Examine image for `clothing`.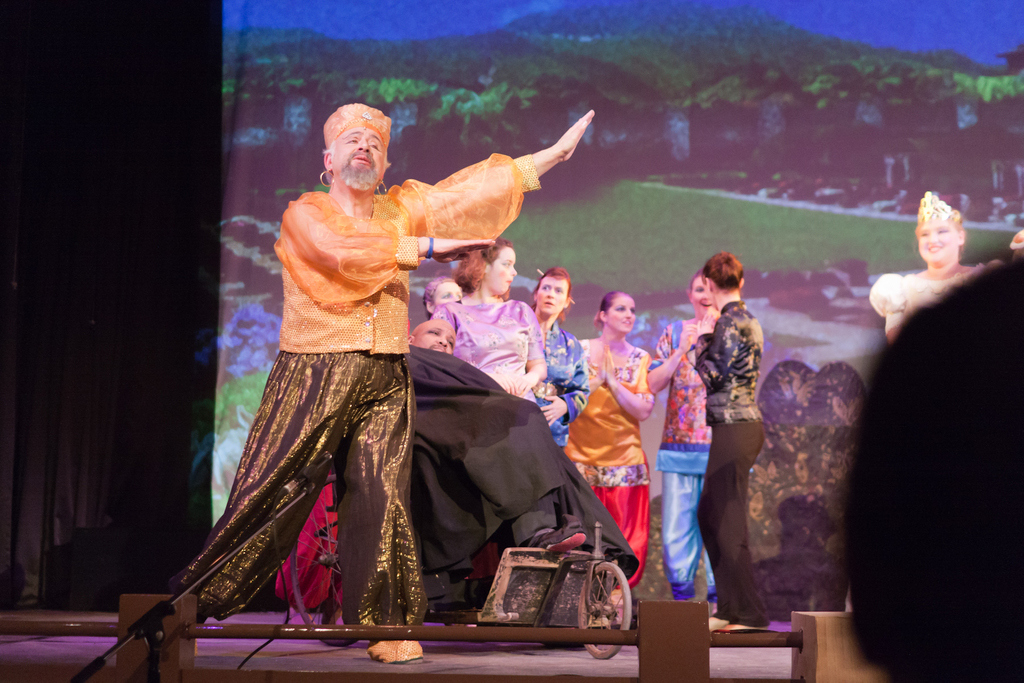
Examination result: 511,317,612,441.
